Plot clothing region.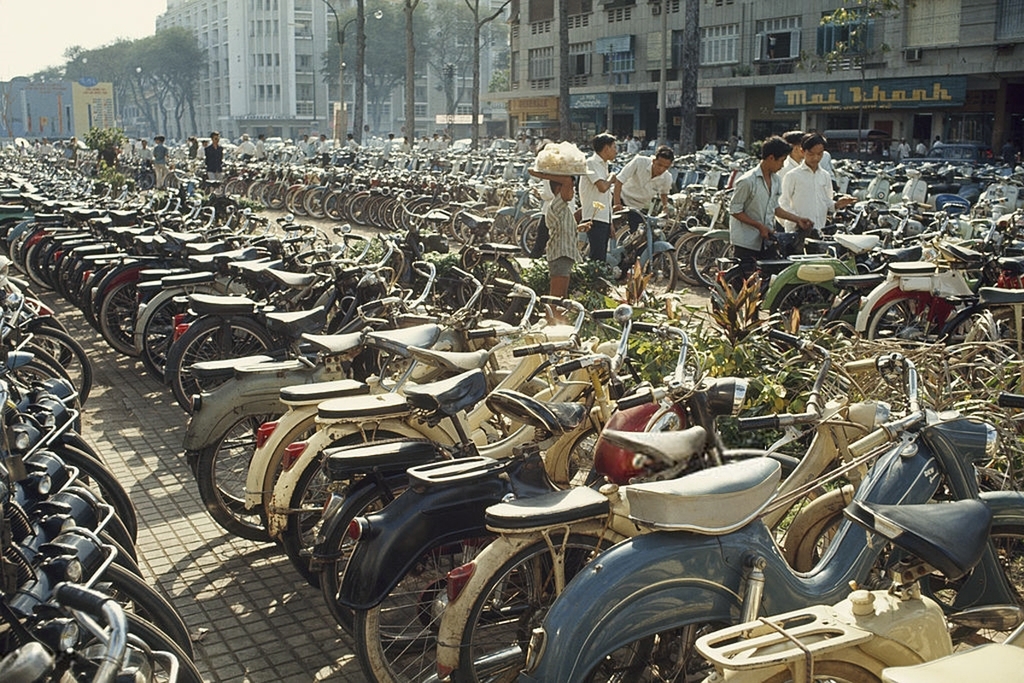
Plotted at [728, 139, 840, 277].
